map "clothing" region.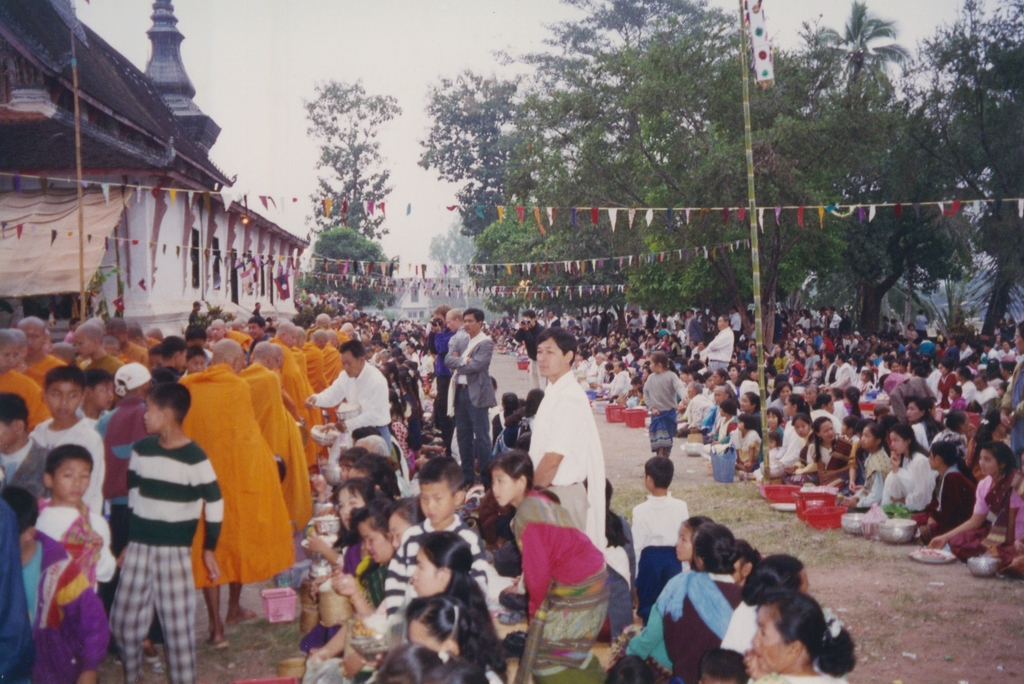
Mapped to box=[644, 372, 683, 450].
